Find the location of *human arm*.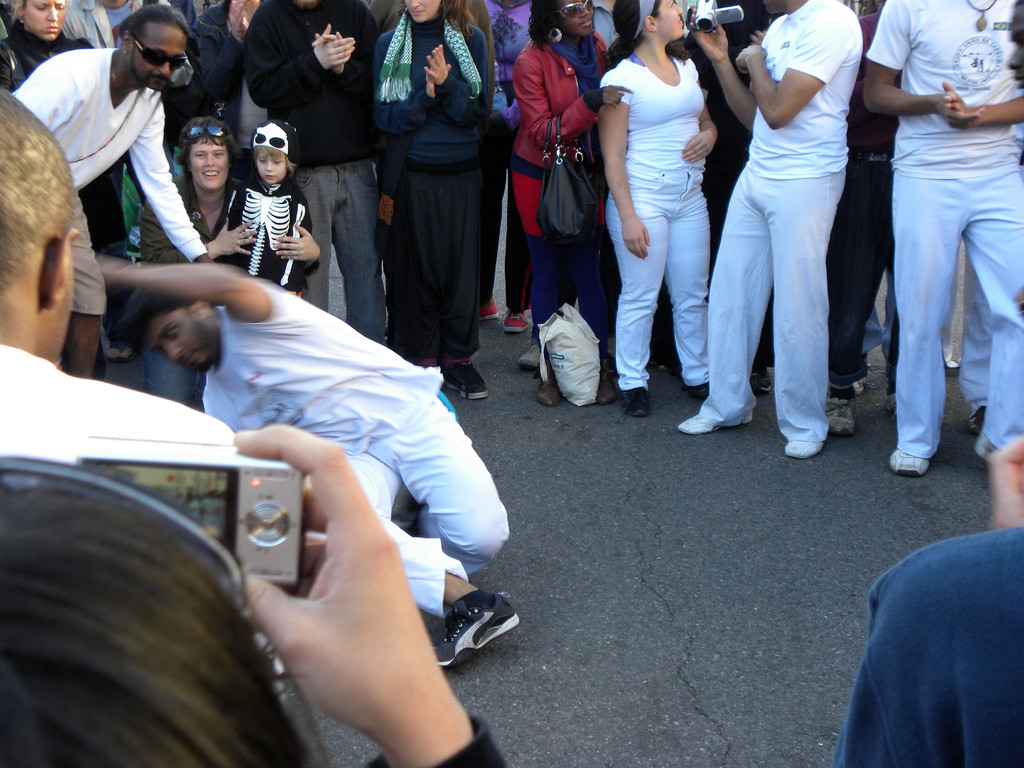
Location: (left=423, top=29, right=497, bottom=129).
